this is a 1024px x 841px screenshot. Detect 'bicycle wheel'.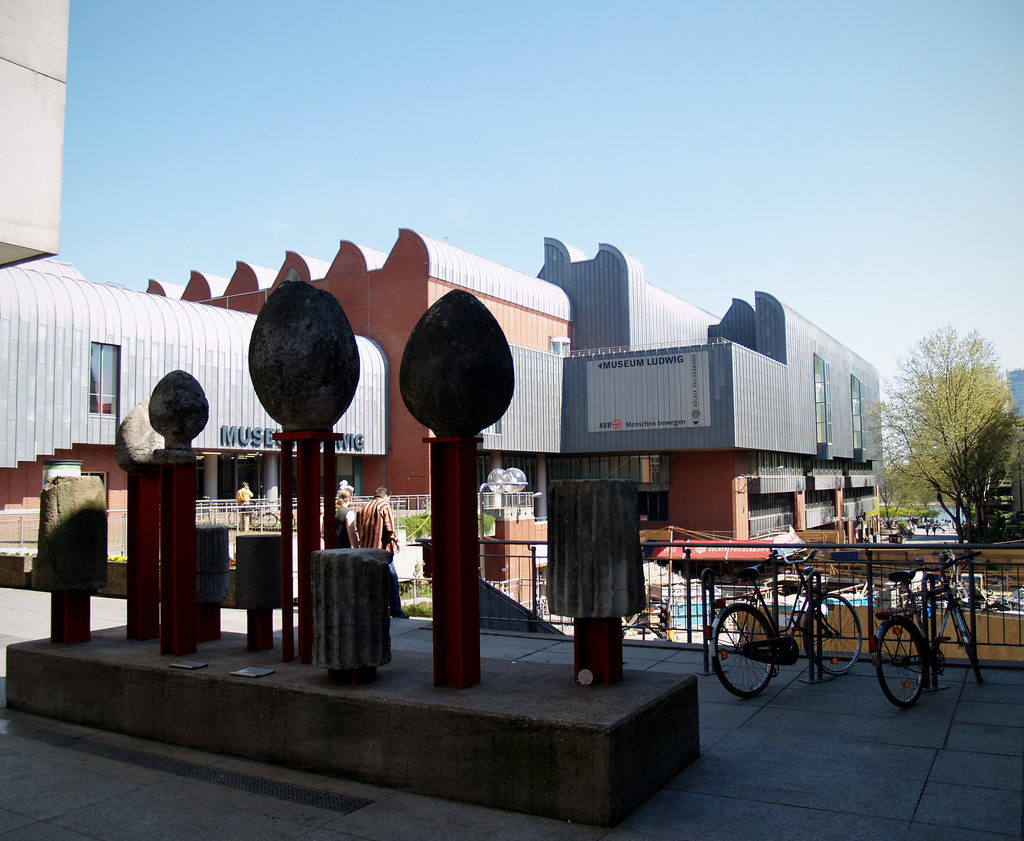
<box>876,621,925,709</box>.
